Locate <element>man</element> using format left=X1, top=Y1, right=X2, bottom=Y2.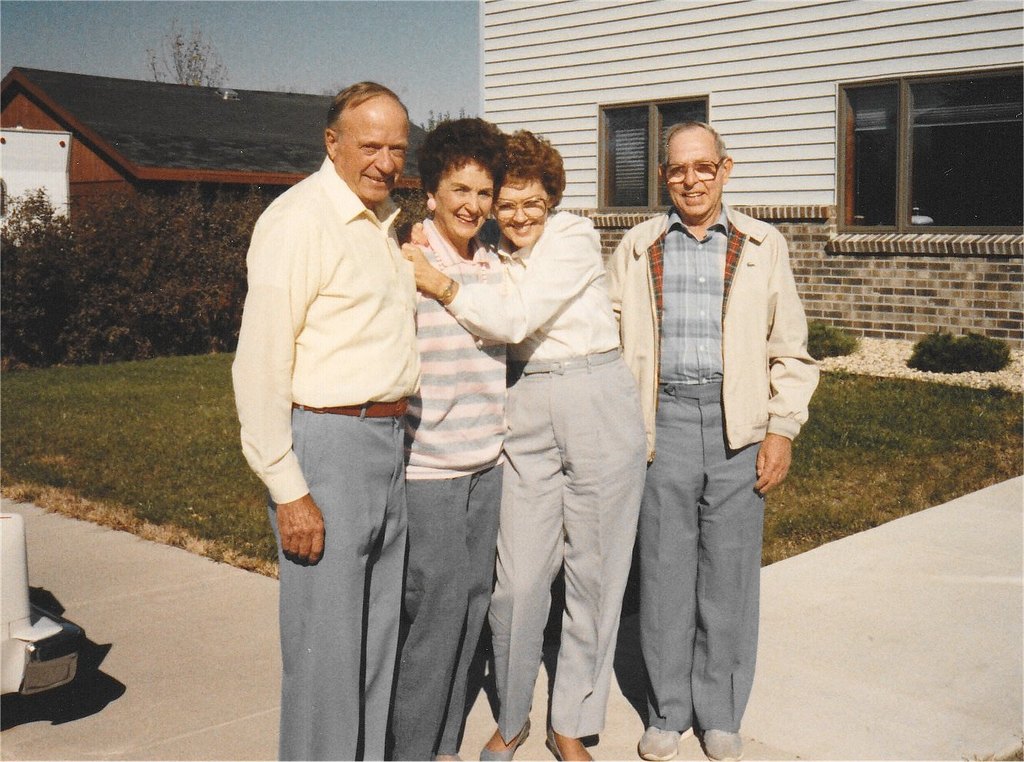
left=230, top=79, right=425, bottom=761.
